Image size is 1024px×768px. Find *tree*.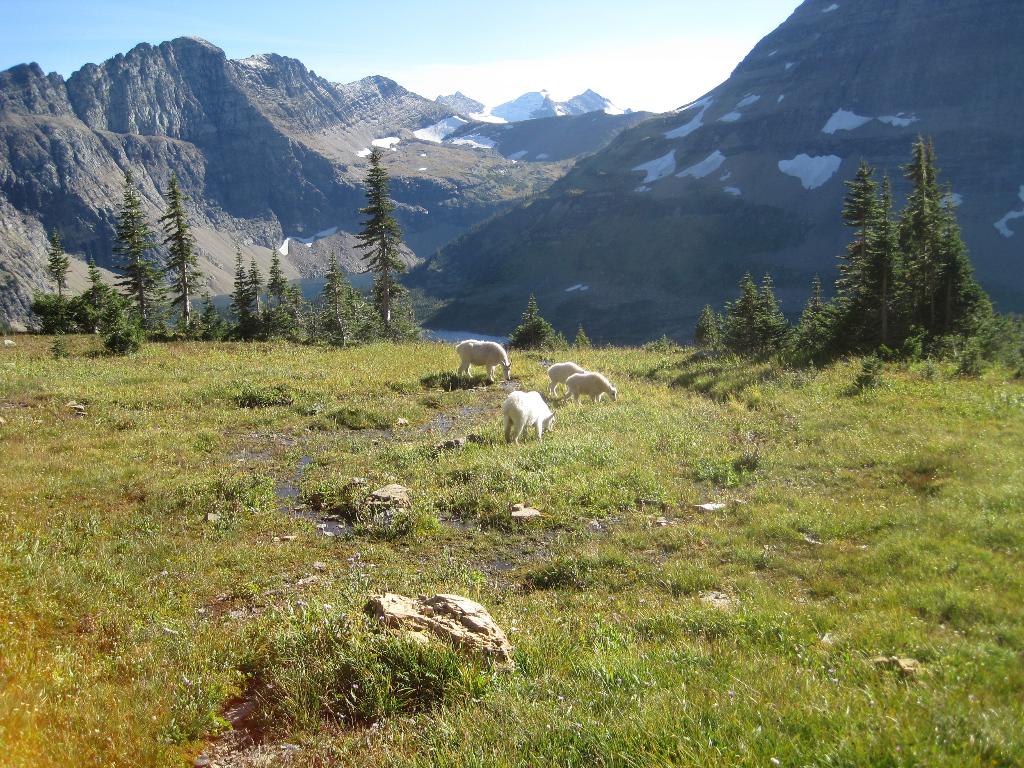
l=721, t=273, r=764, b=368.
